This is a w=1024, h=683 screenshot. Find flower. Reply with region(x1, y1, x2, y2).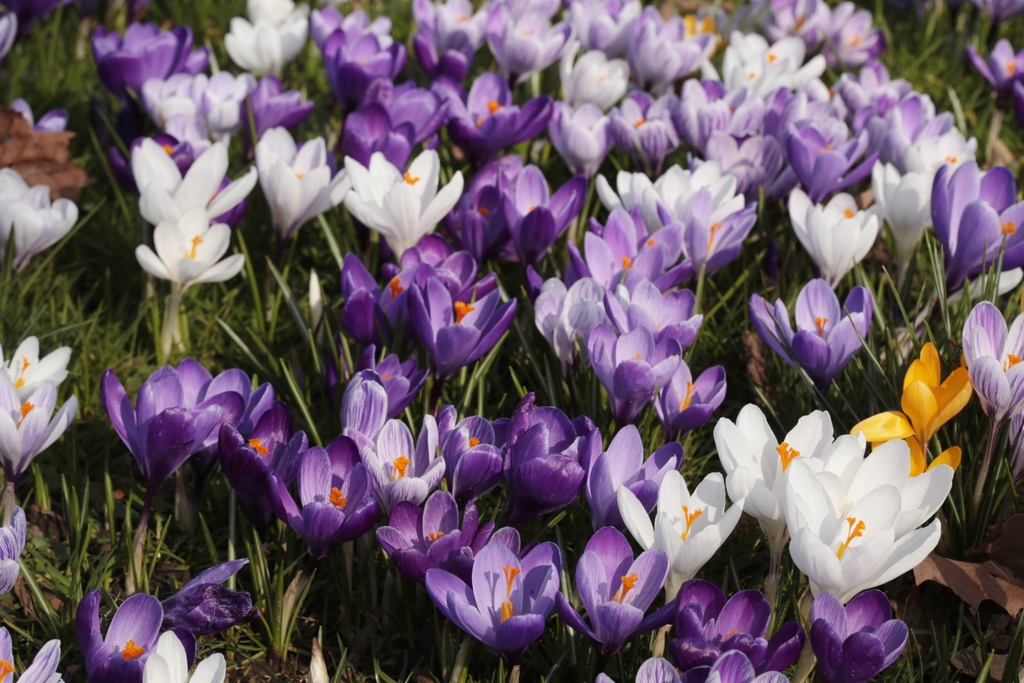
region(792, 128, 876, 198).
